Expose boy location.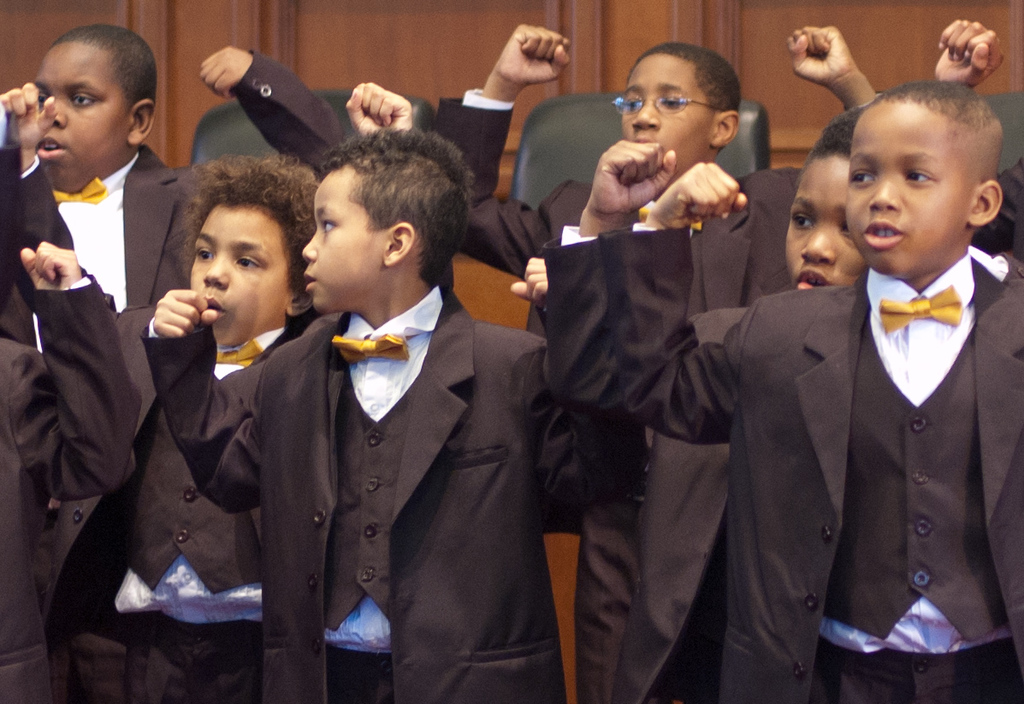
Exposed at (542, 72, 1023, 703).
